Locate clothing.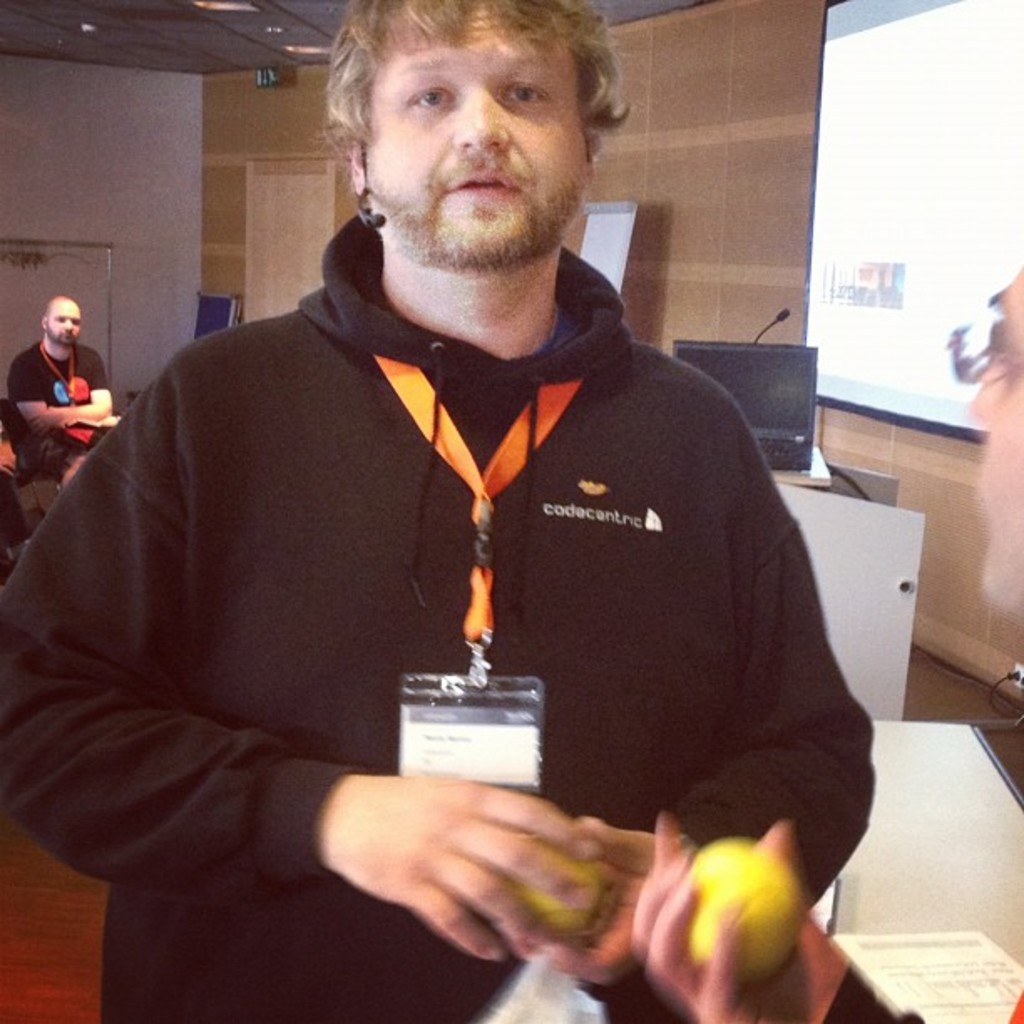
Bounding box: crop(10, 338, 105, 474).
